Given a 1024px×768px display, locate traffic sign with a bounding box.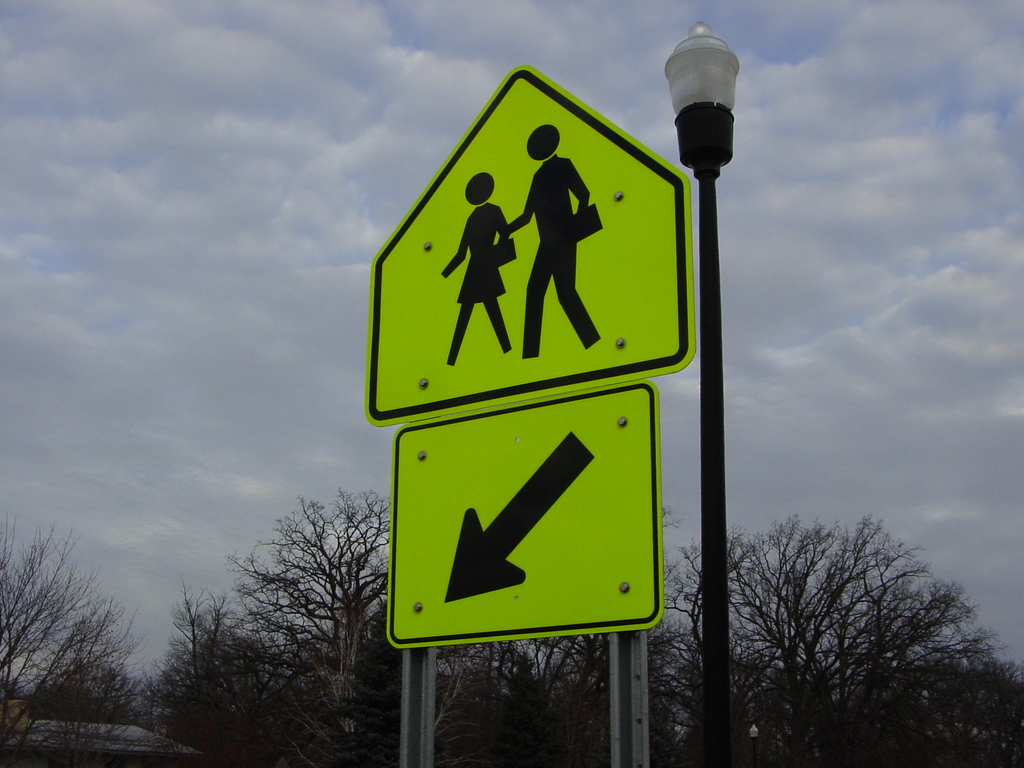
Located: 387 389 667 651.
